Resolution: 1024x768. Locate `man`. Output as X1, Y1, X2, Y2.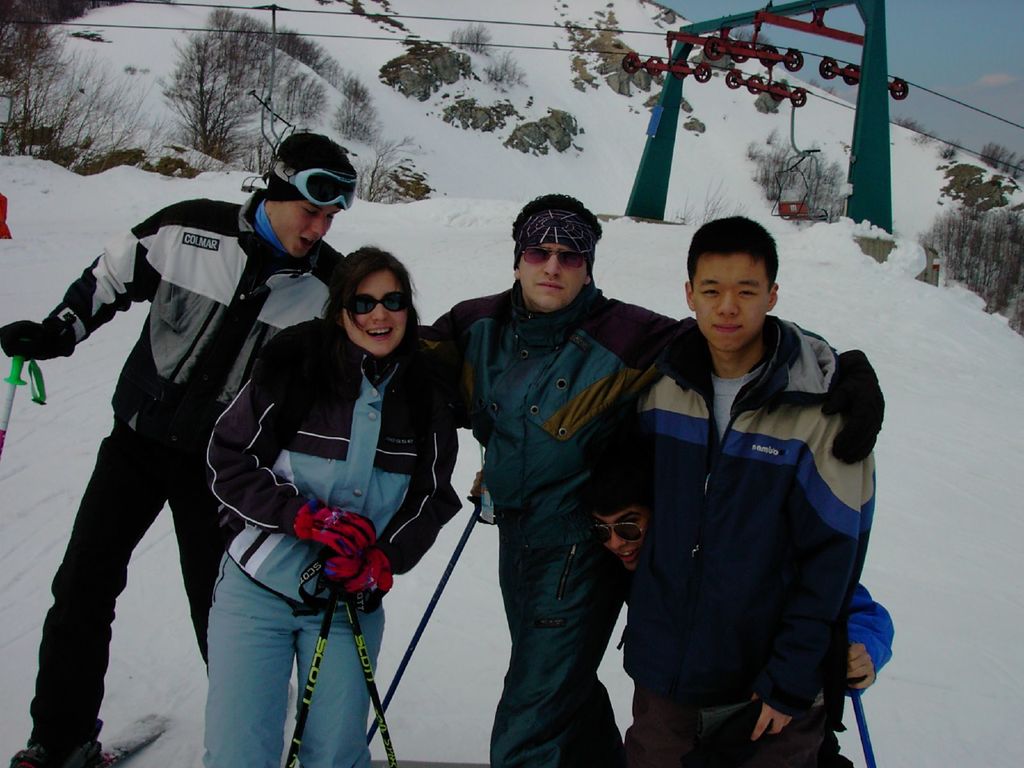
588, 458, 895, 767.
